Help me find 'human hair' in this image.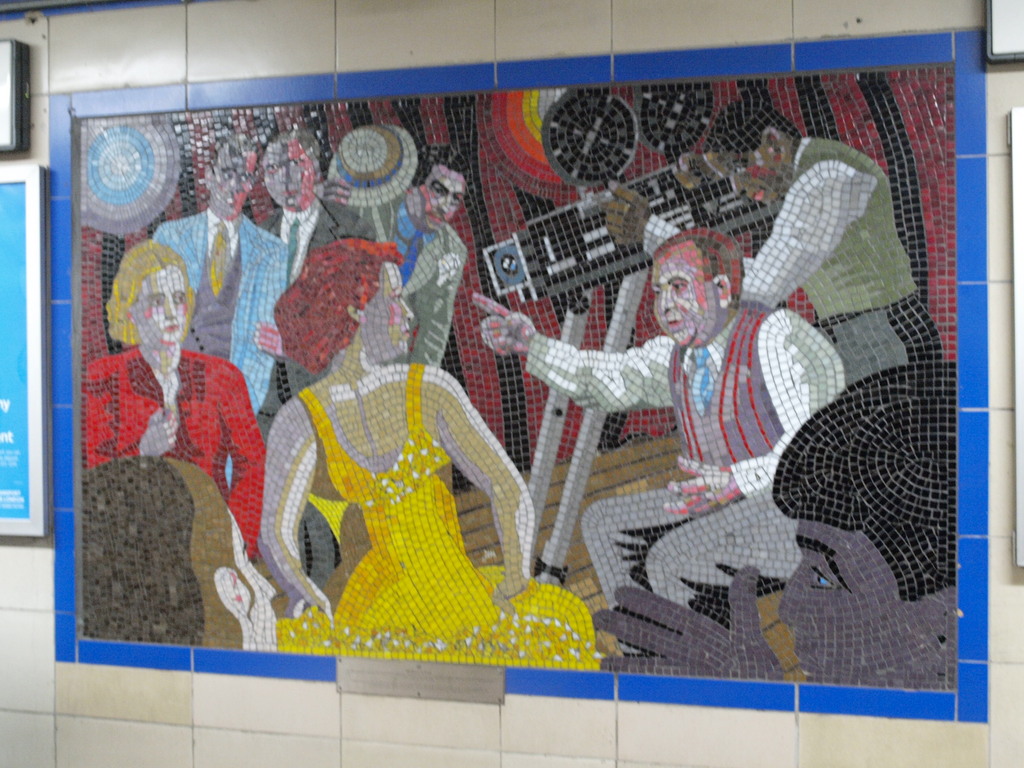
Found it: box=[259, 227, 387, 371].
